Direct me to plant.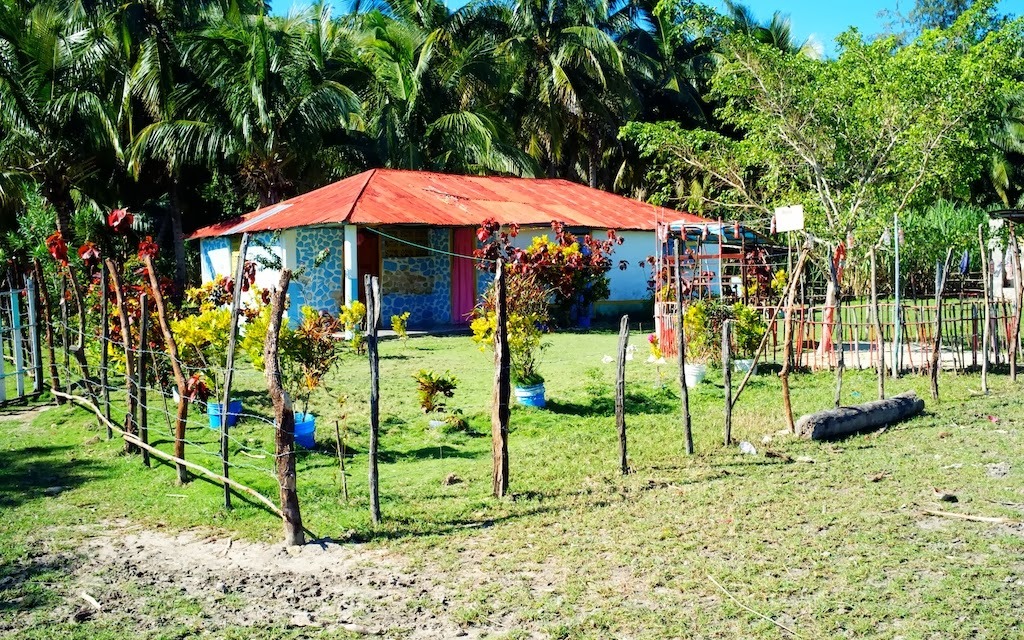
Direction: (x1=395, y1=307, x2=418, y2=355).
